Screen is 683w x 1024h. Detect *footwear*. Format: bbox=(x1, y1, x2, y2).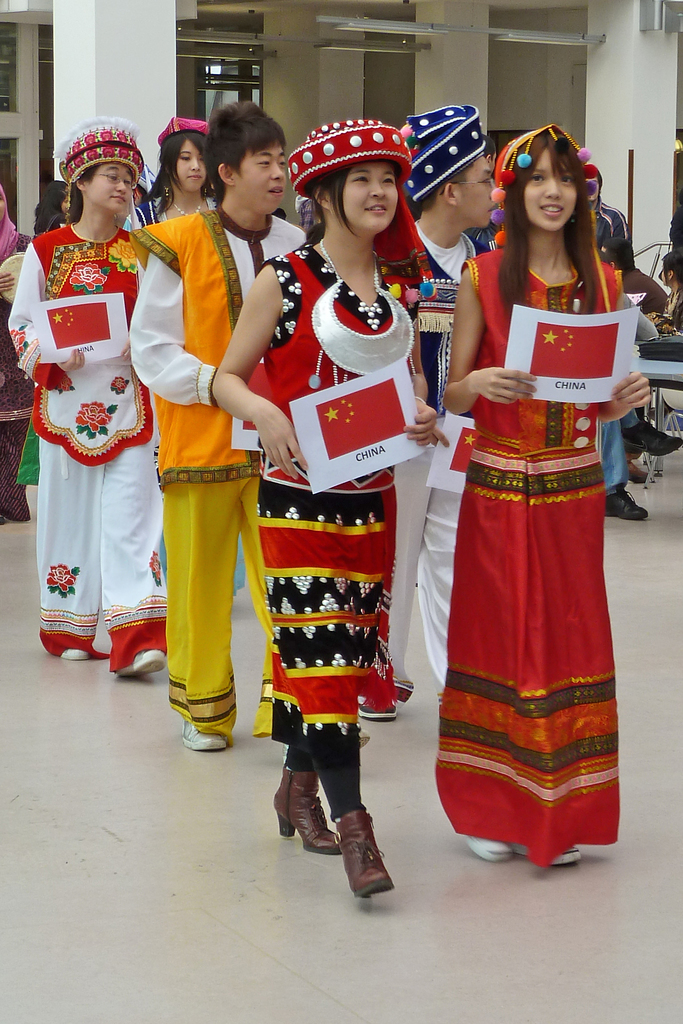
bbox=(361, 705, 396, 722).
